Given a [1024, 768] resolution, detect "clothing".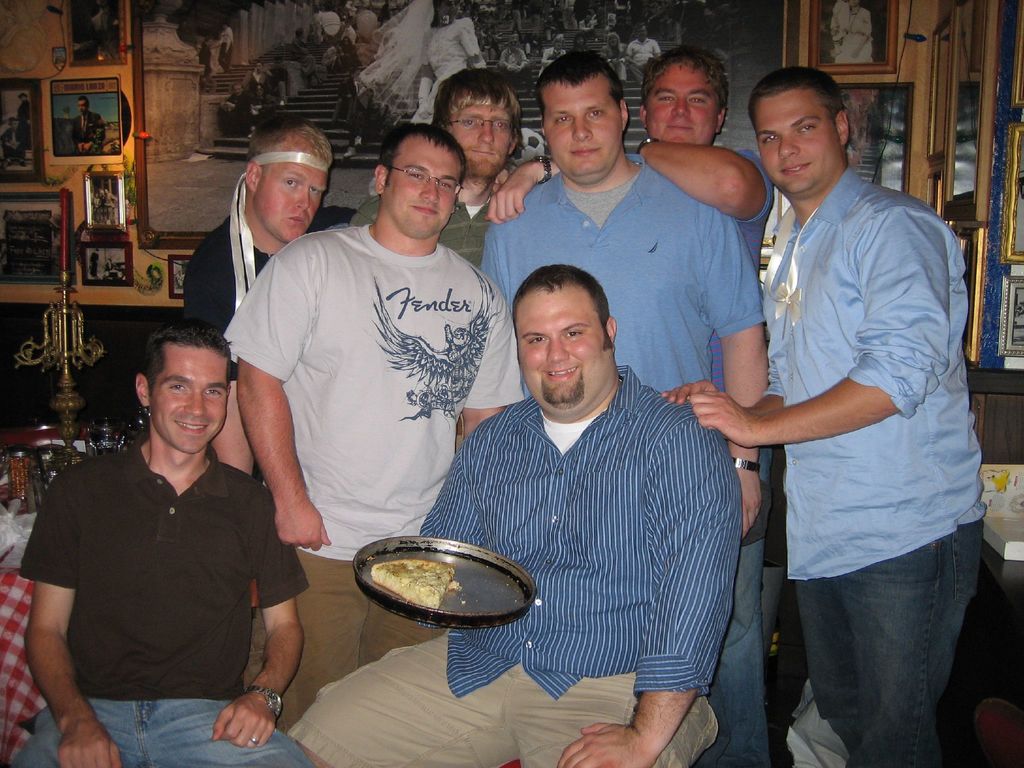
[x1=737, y1=150, x2=776, y2=283].
